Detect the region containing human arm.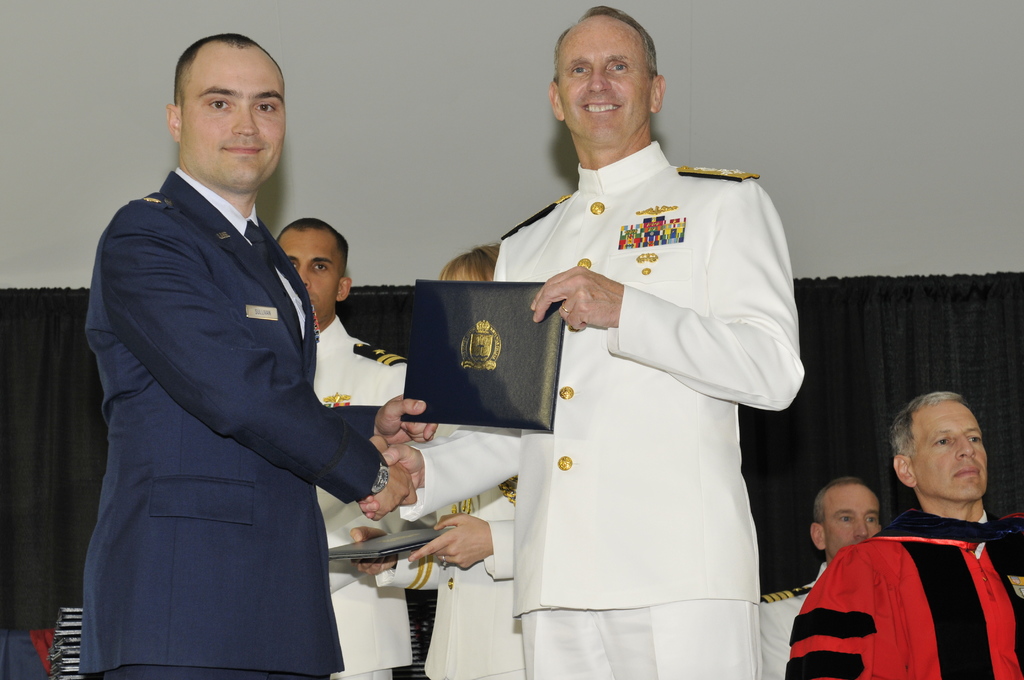
325,391,425,443.
